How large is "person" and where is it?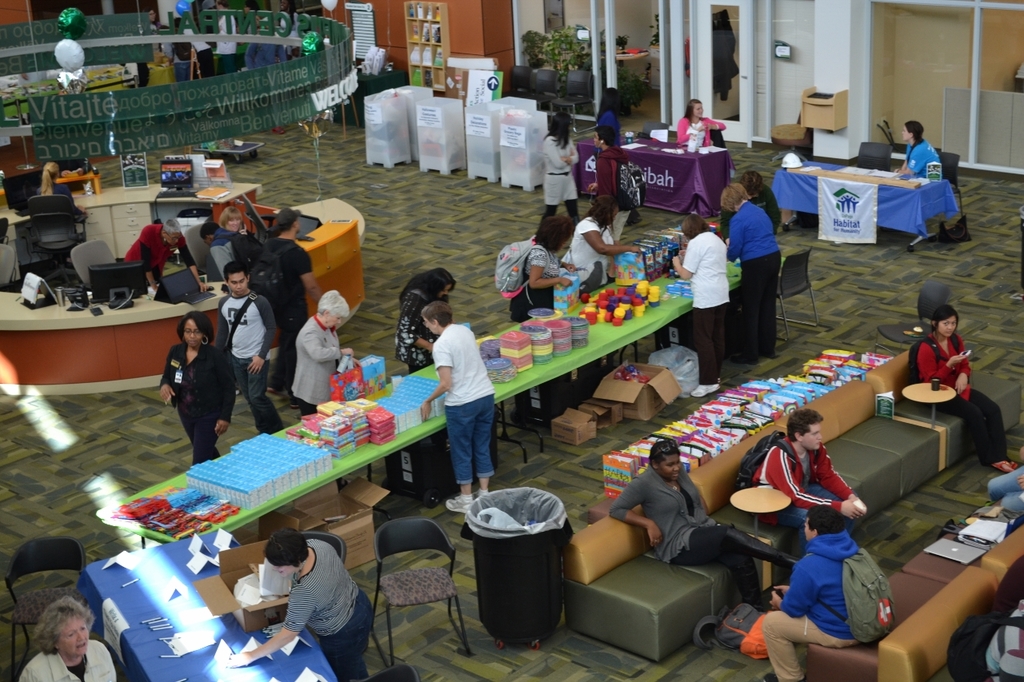
Bounding box: [left=415, top=297, right=497, bottom=519].
